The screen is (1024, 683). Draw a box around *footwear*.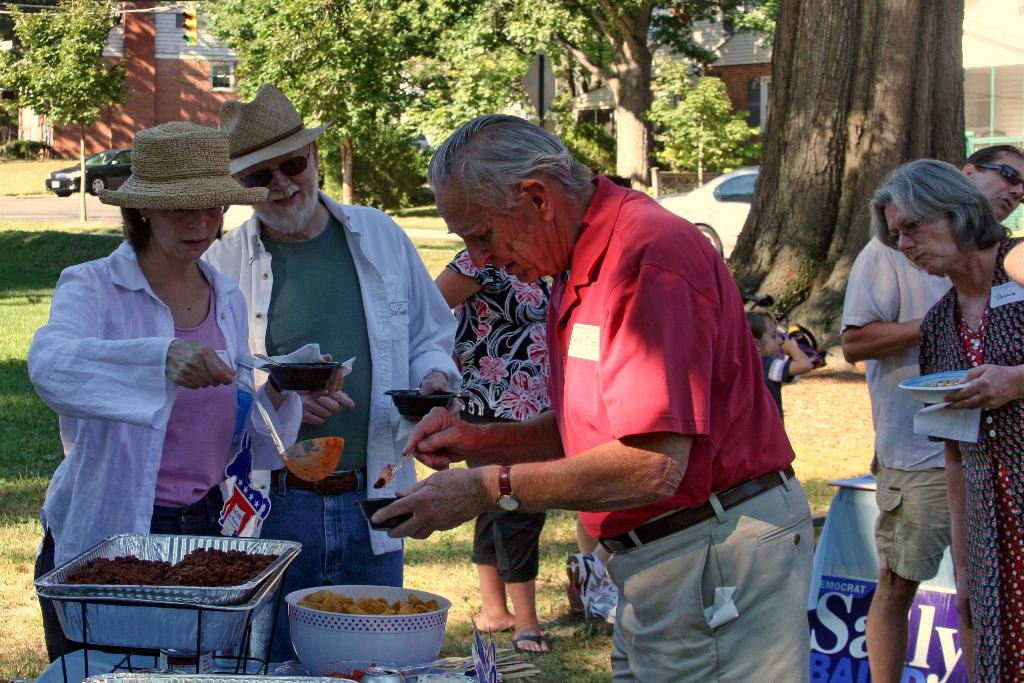
513:634:551:655.
